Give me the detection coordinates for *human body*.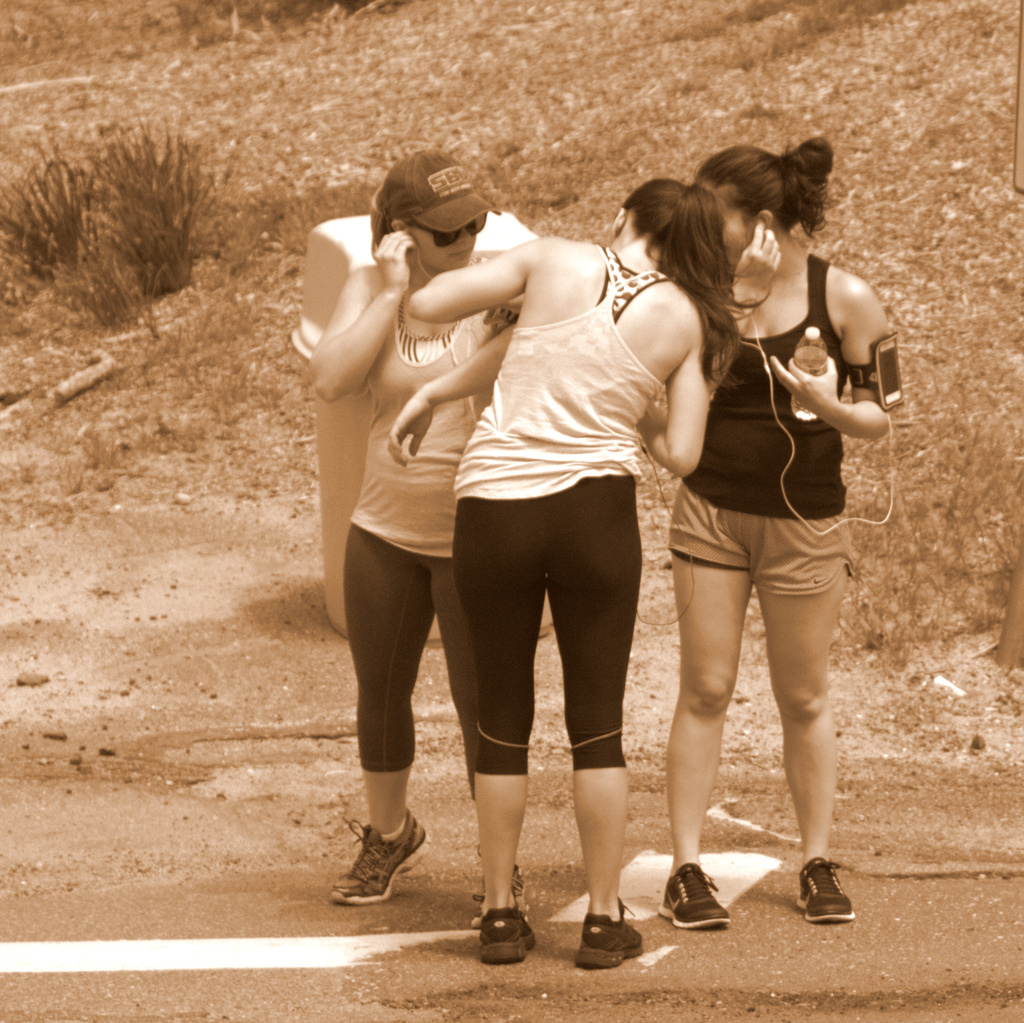
x1=308 y1=146 x2=524 y2=905.
